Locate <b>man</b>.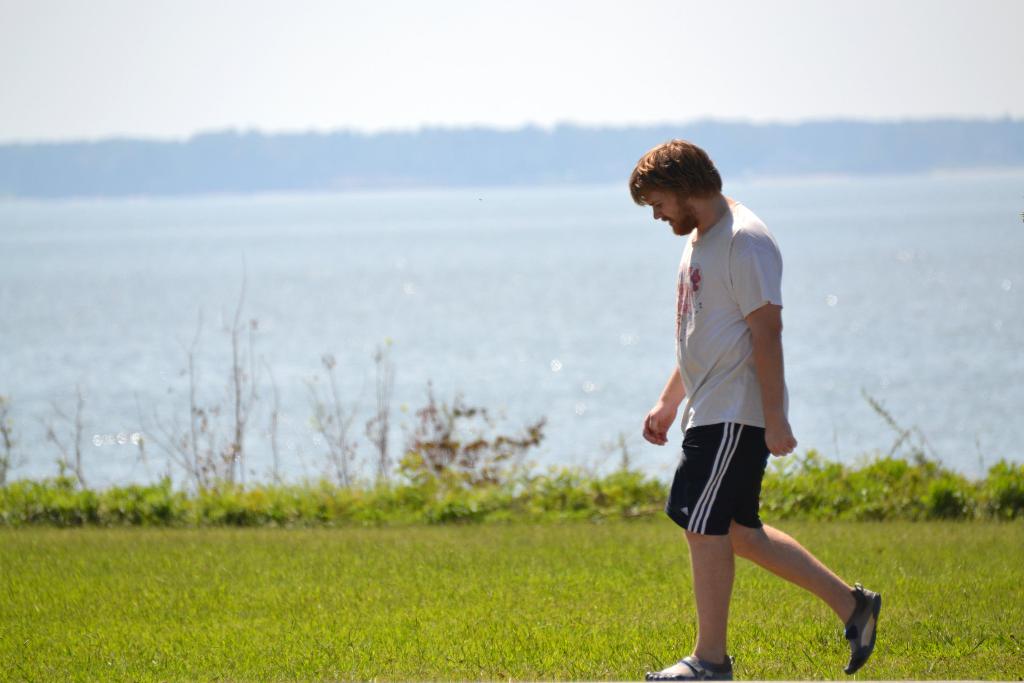
Bounding box: crop(634, 131, 893, 682).
